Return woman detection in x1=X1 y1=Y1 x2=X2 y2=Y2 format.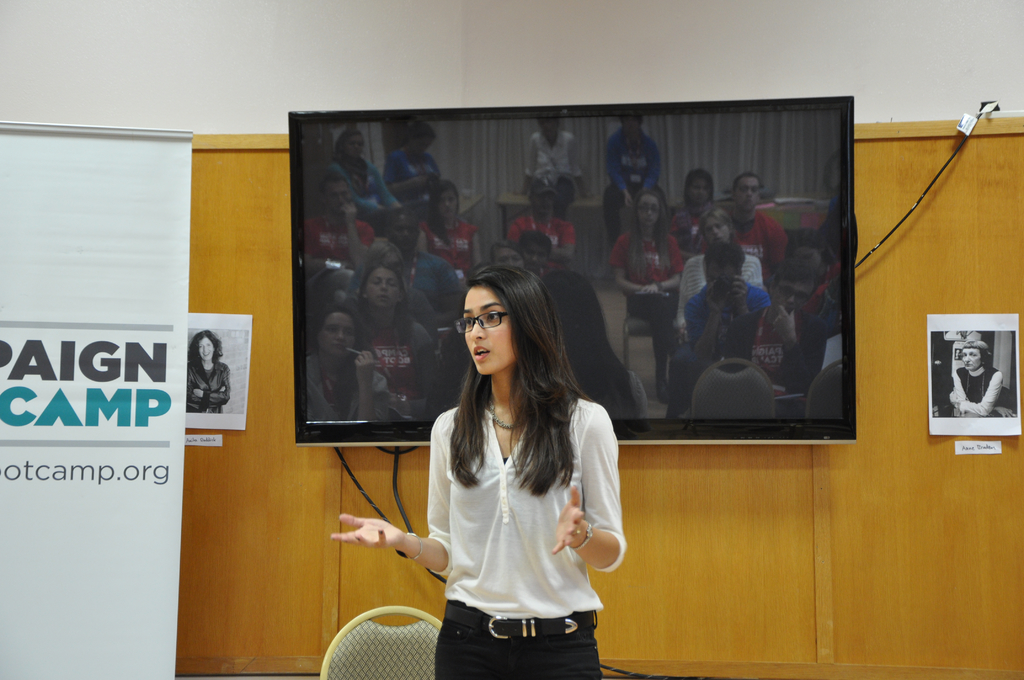
x1=185 y1=333 x2=231 y2=414.
